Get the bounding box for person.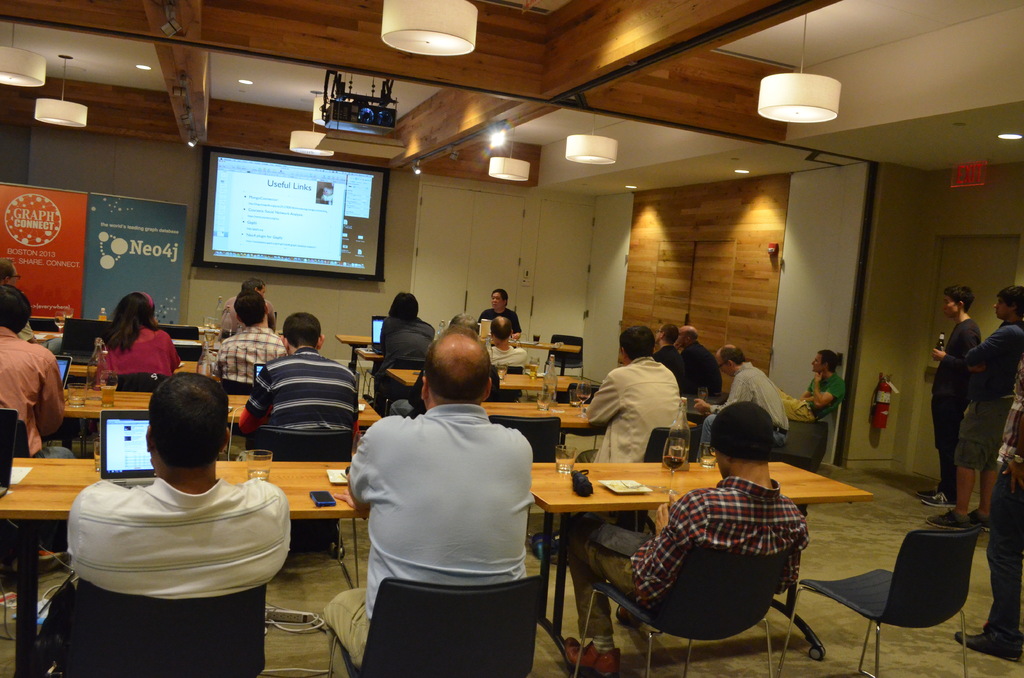
box=[690, 343, 794, 464].
